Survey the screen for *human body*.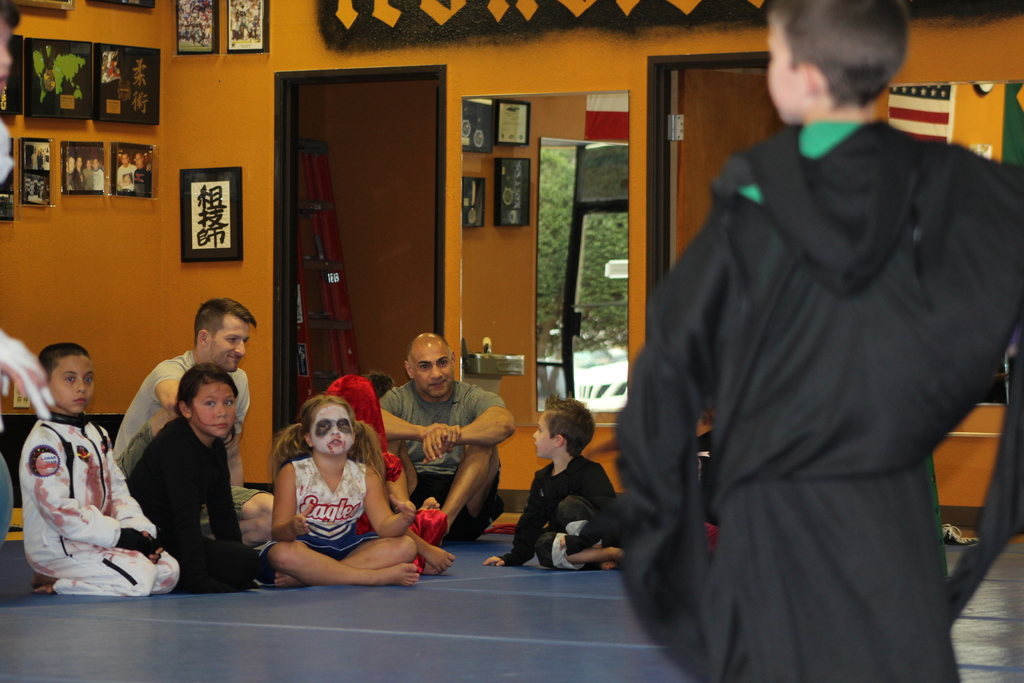
Survey found: bbox(22, 408, 178, 602).
